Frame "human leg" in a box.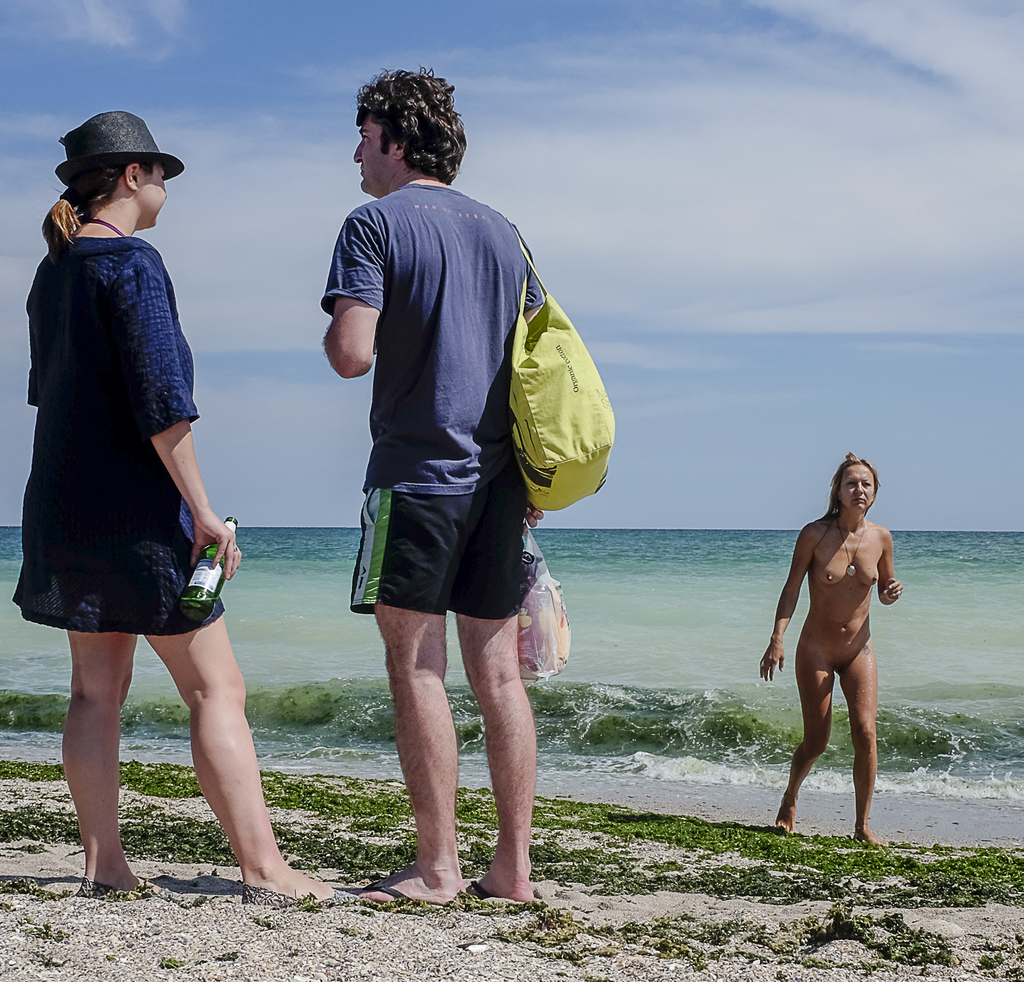
box=[357, 603, 465, 906].
